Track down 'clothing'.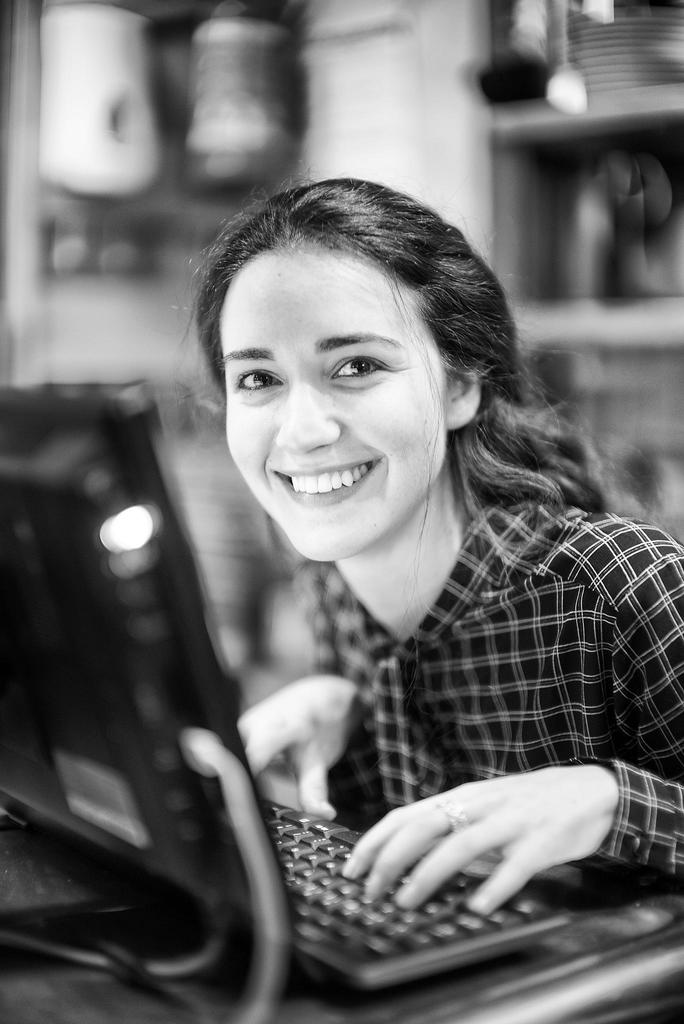
Tracked to <bbox>294, 504, 683, 885</bbox>.
